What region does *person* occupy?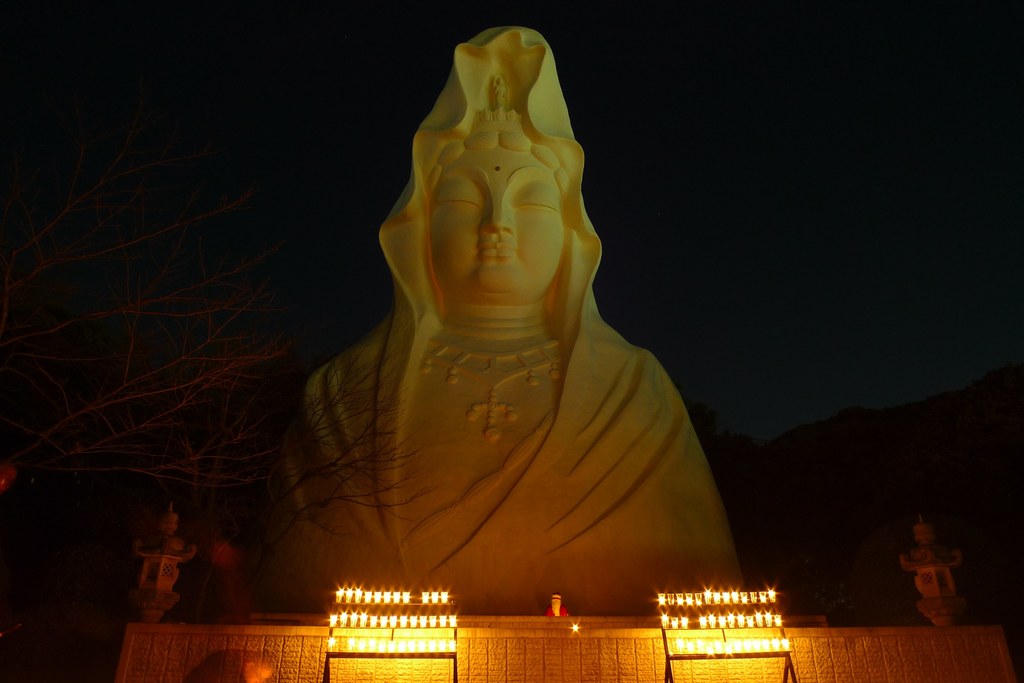
box(126, 513, 185, 622).
